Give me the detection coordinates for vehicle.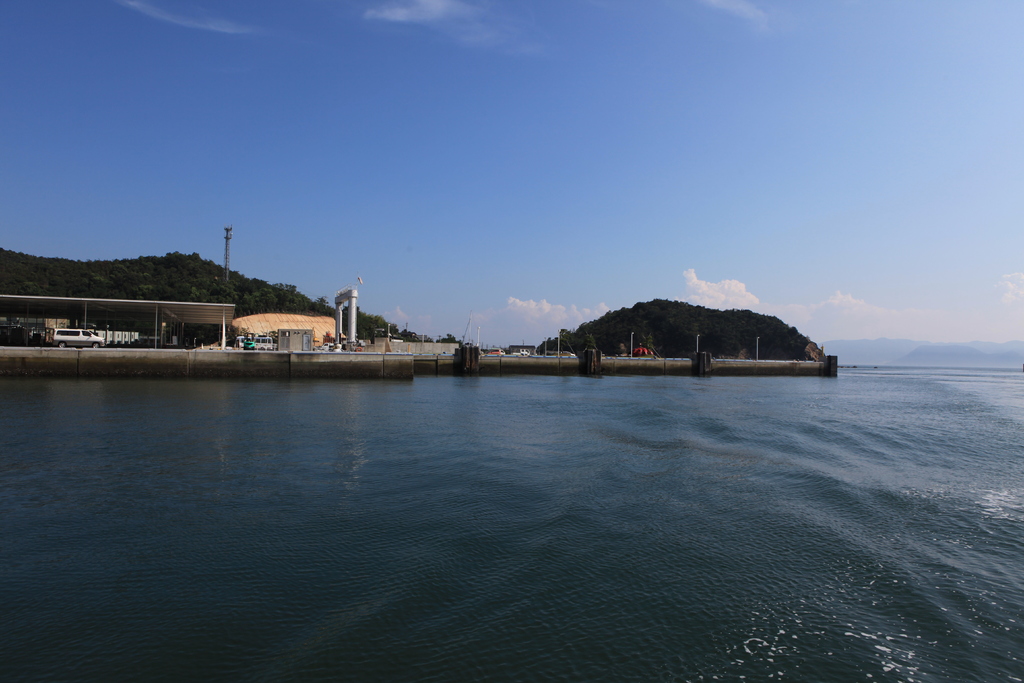
247, 335, 285, 353.
